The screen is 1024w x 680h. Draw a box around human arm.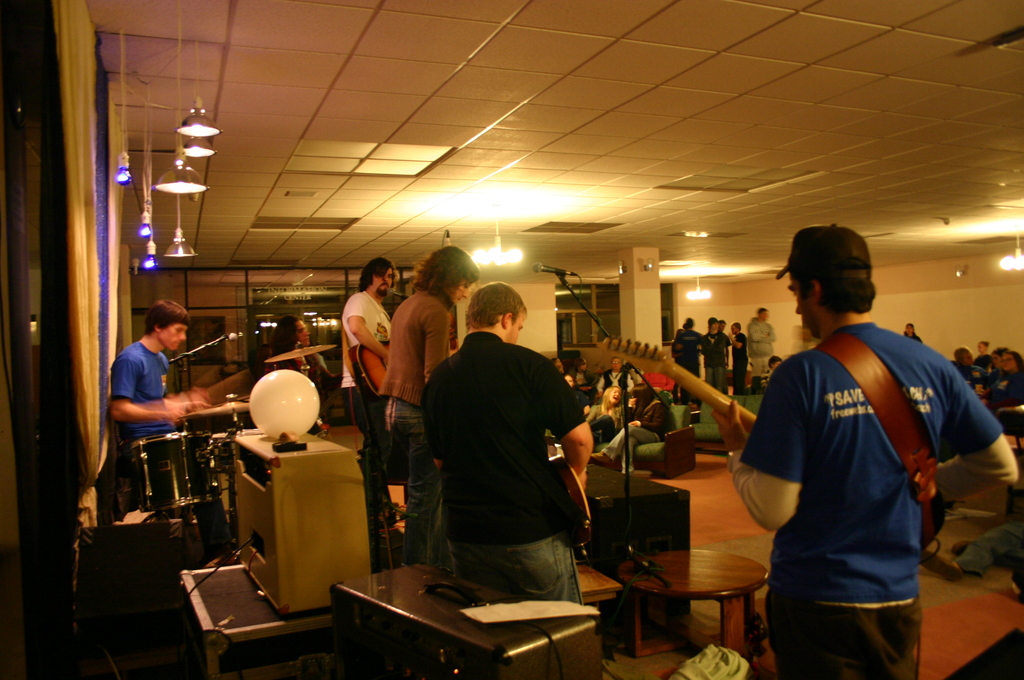
(left=420, top=321, right=444, bottom=393).
